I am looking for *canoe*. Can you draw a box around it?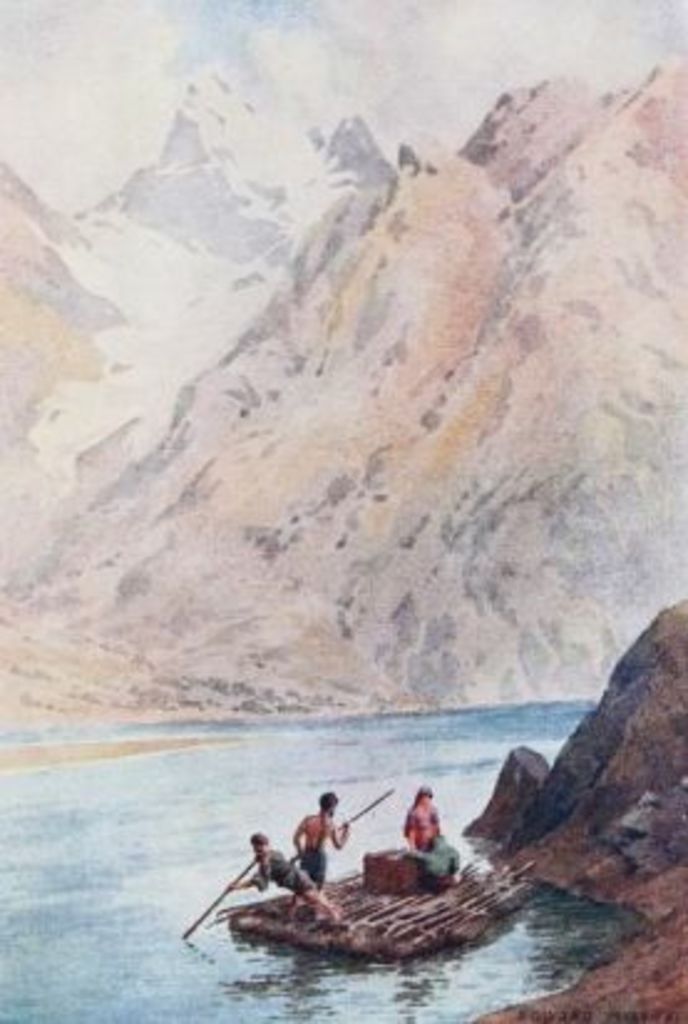
Sure, the bounding box is Rect(181, 828, 512, 949).
